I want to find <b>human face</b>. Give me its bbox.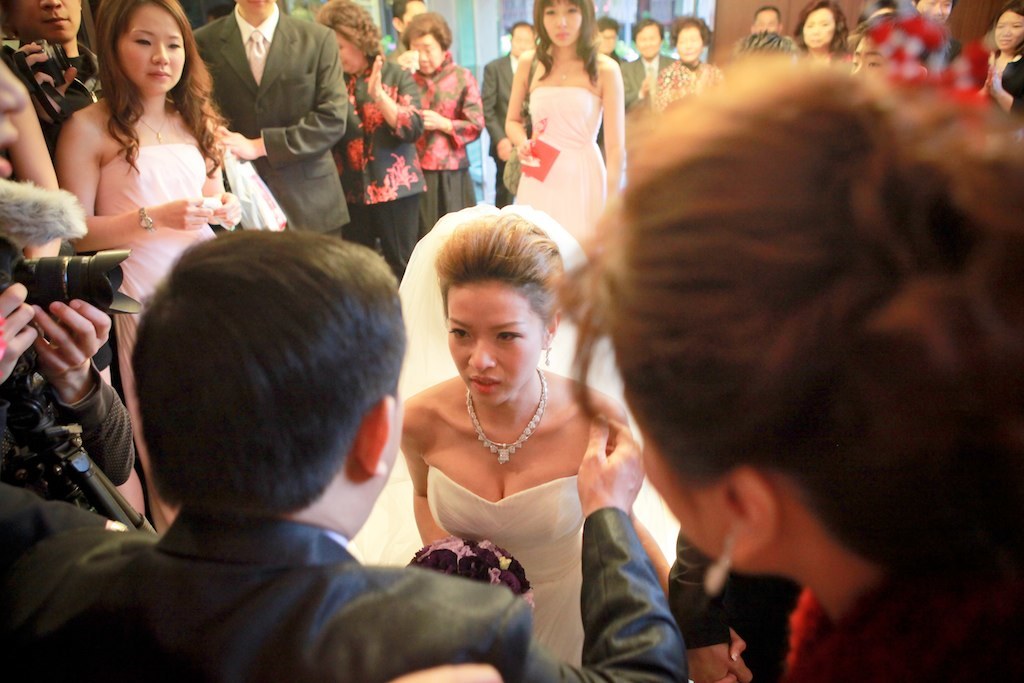
x1=676 y1=24 x2=701 y2=60.
